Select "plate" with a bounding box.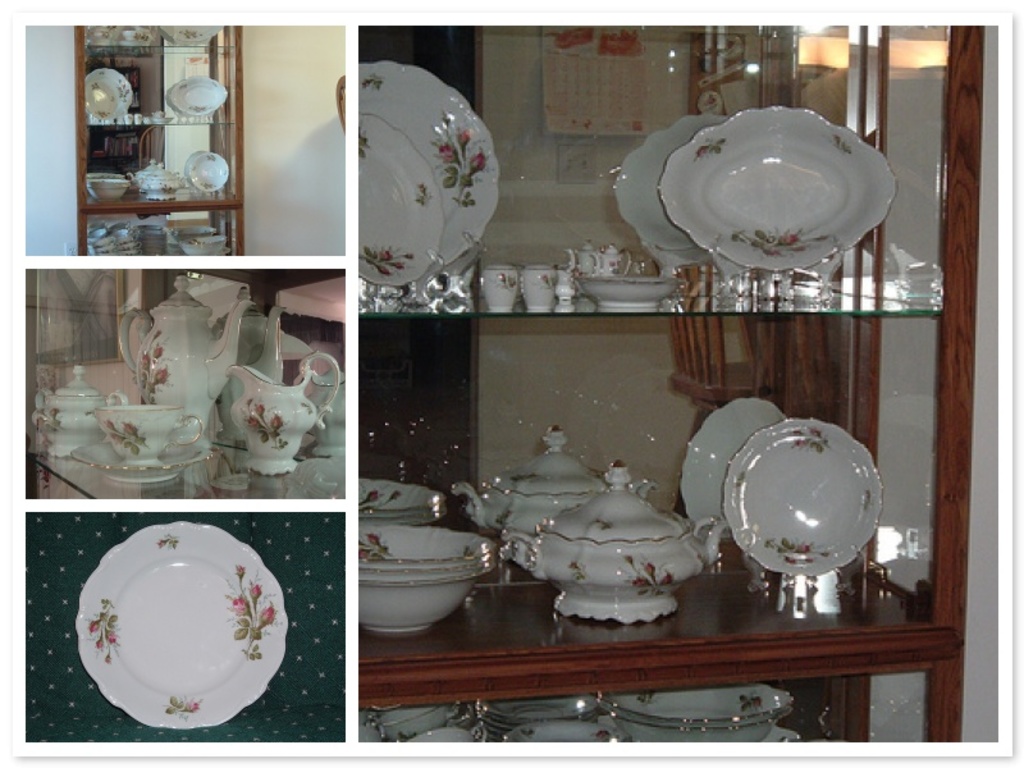
BBox(357, 113, 448, 287).
